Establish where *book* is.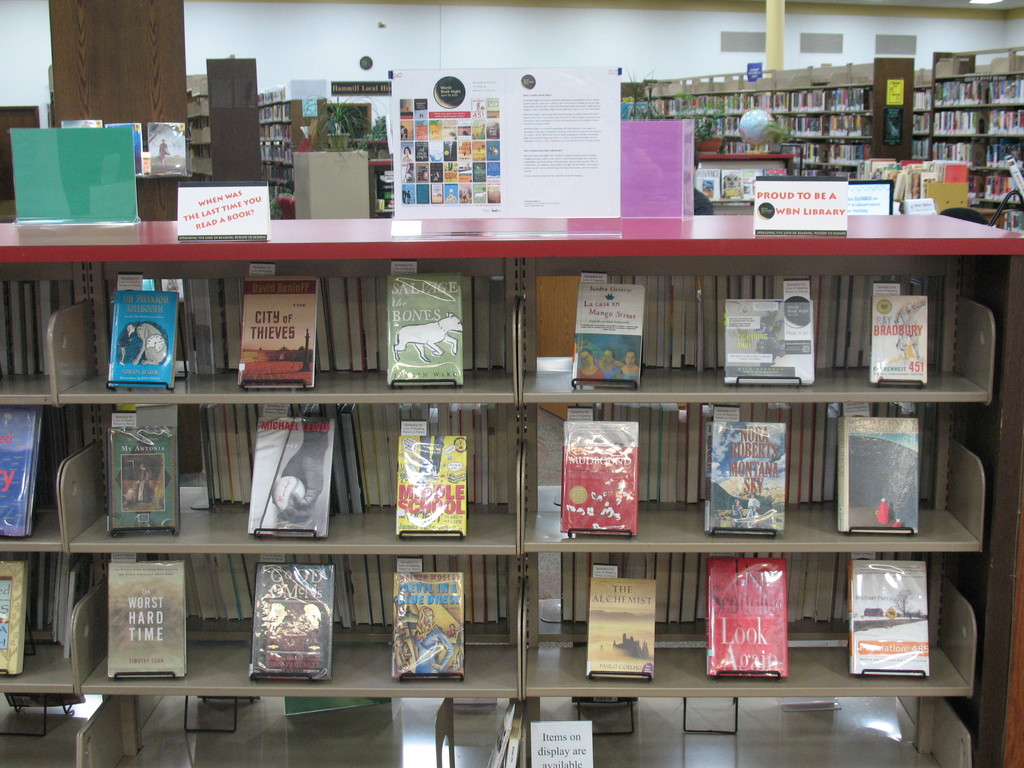
Established at (104,127,144,177).
